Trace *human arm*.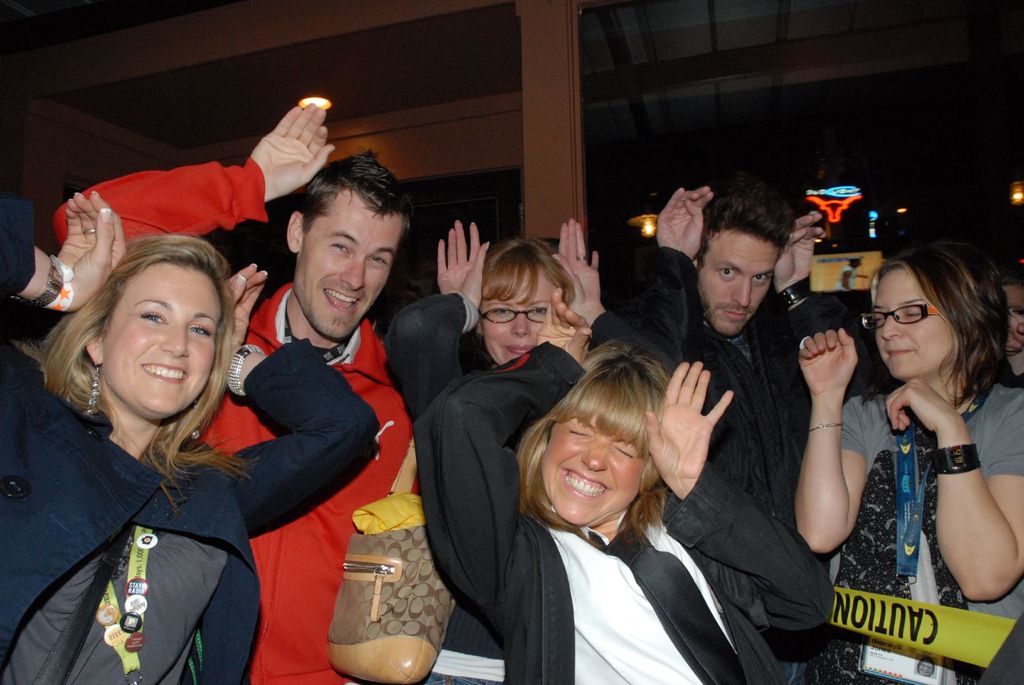
Traced to box=[384, 210, 496, 417].
